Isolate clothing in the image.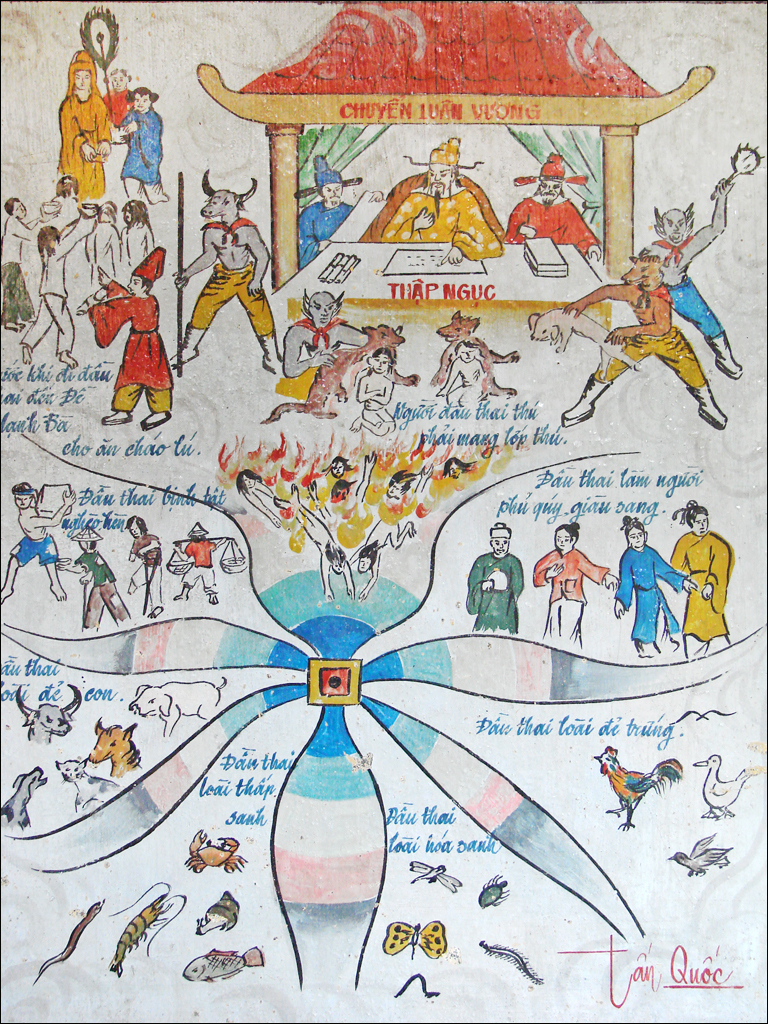
Isolated region: Rect(184, 538, 220, 570).
